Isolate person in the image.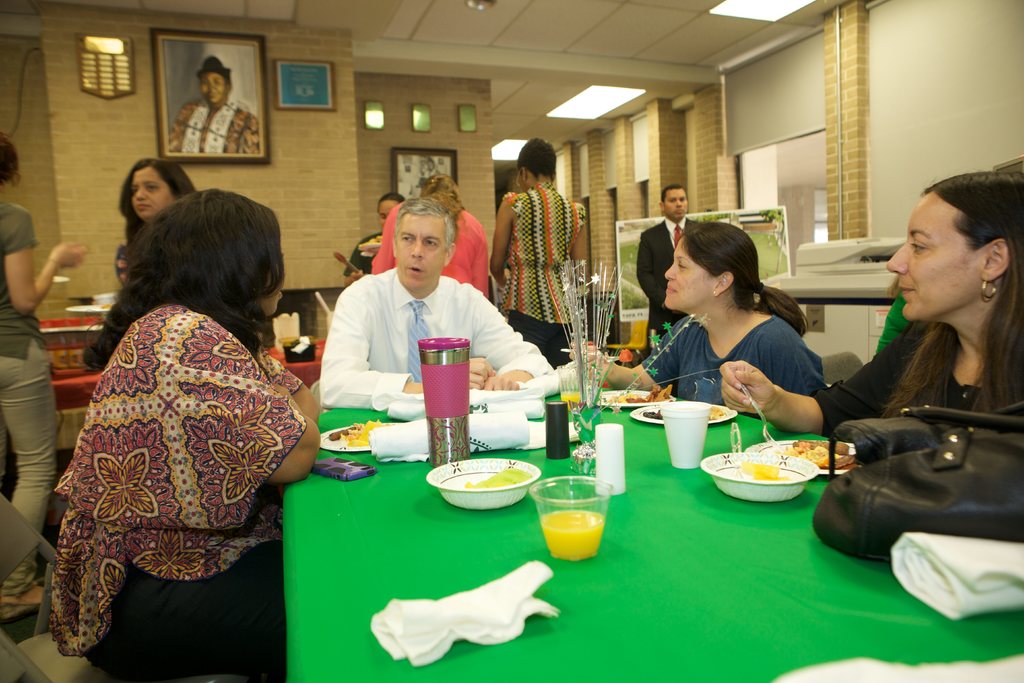
Isolated region: (714, 173, 1023, 443).
